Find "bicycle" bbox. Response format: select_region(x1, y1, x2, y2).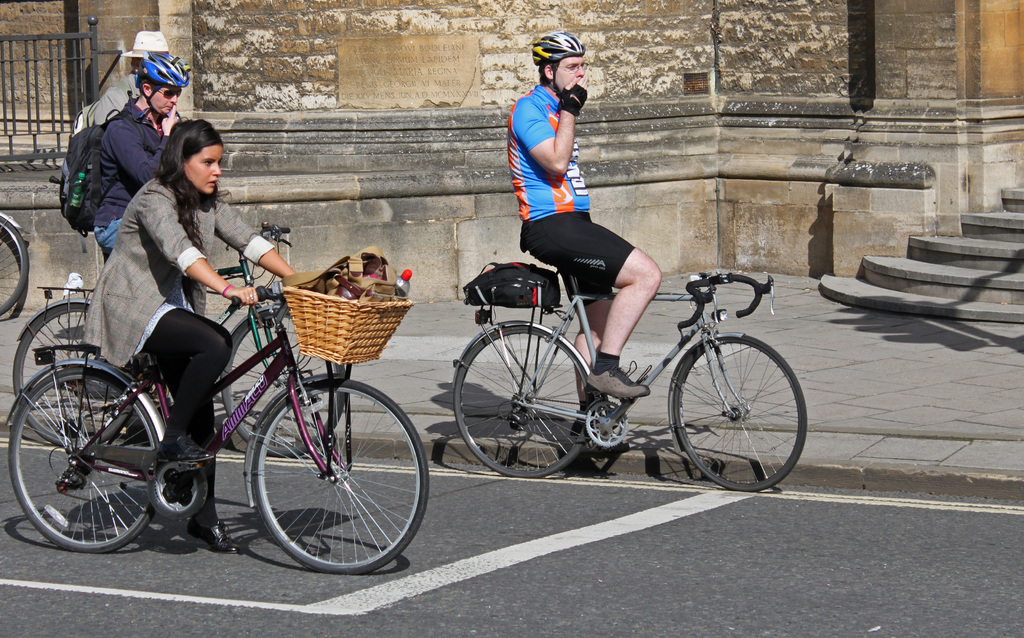
select_region(451, 251, 806, 490).
